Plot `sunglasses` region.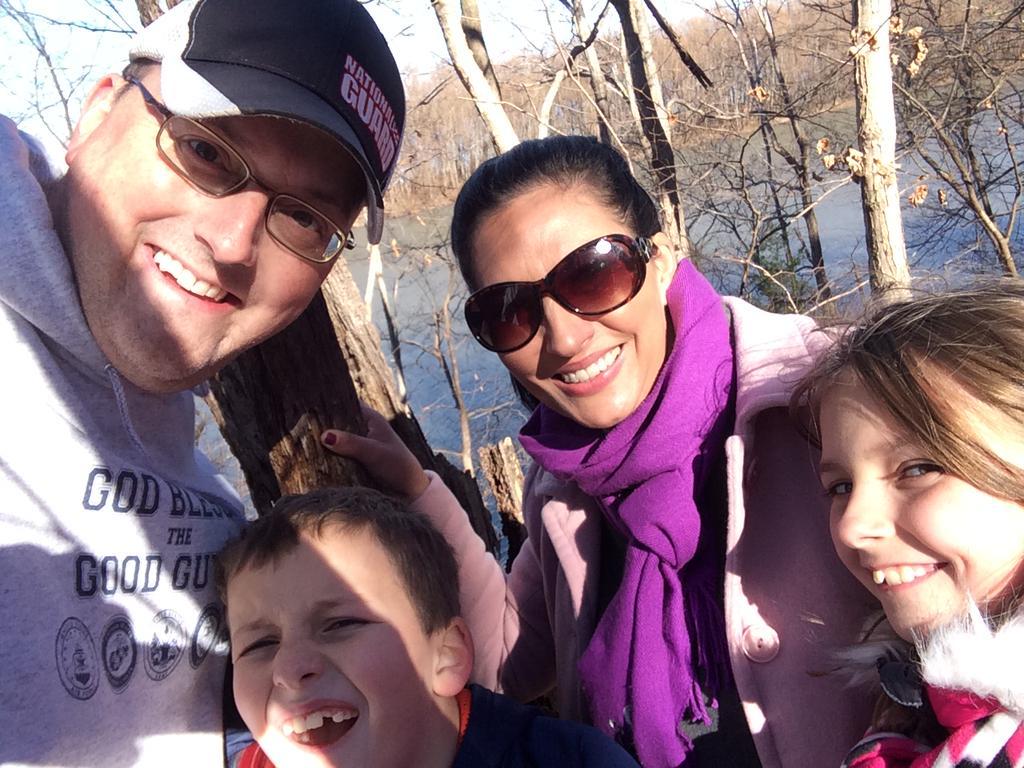
Plotted at {"x1": 466, "y1": 233, "x2": 658, "y2": 357}.
